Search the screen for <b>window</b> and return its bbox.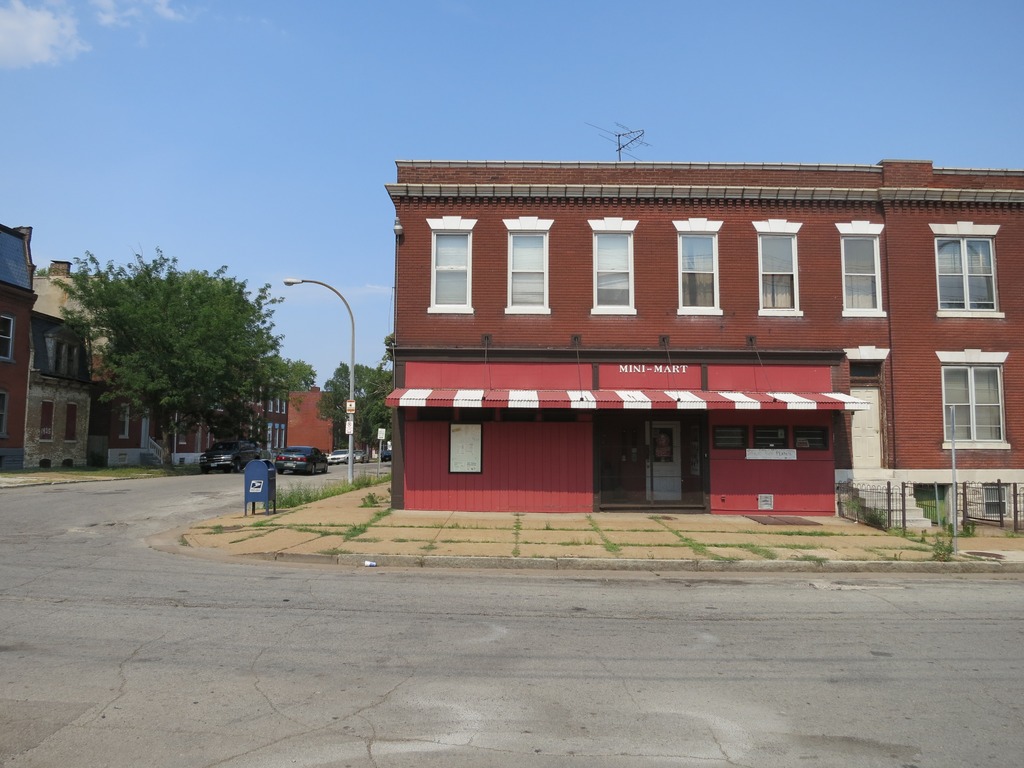
Found: l=932, t=226, r=1004, b=317.
